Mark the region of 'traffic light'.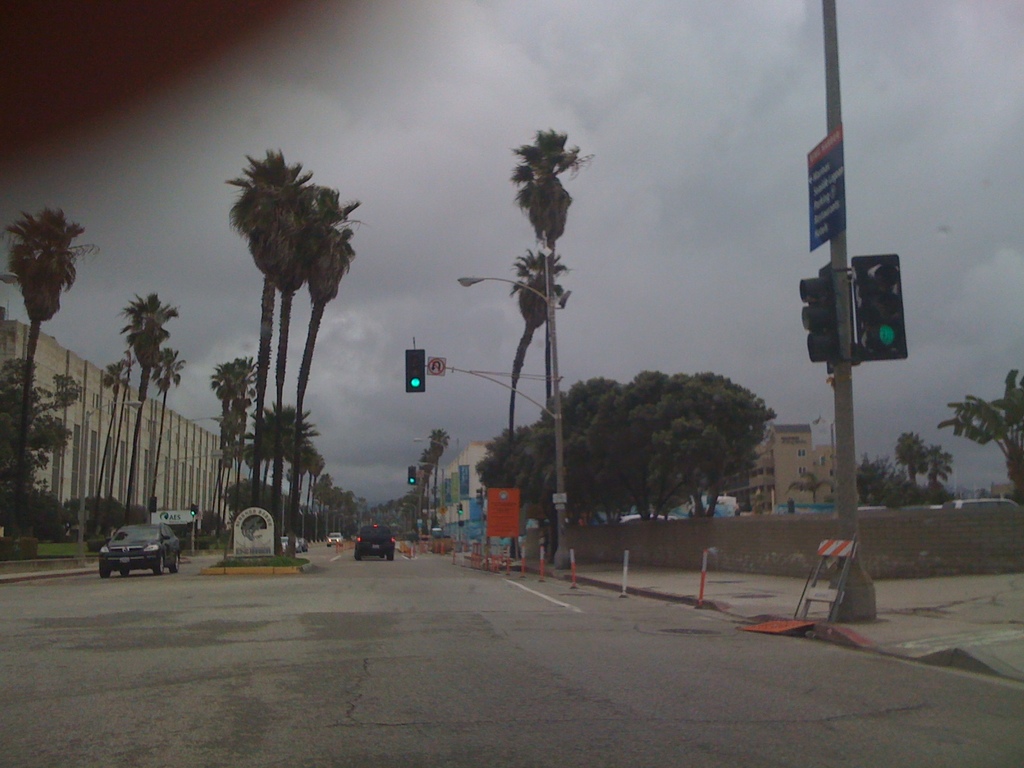
Region: (left=799, top=260, right=838, bottom=377).
